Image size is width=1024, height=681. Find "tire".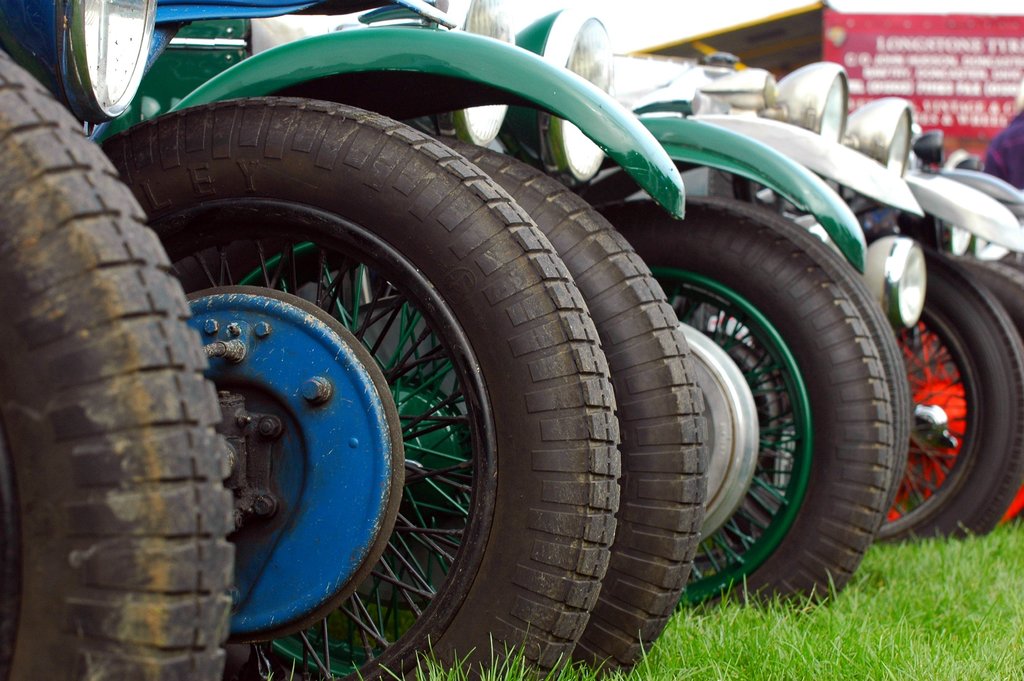
bbox=[93, 95, 623, 680].
